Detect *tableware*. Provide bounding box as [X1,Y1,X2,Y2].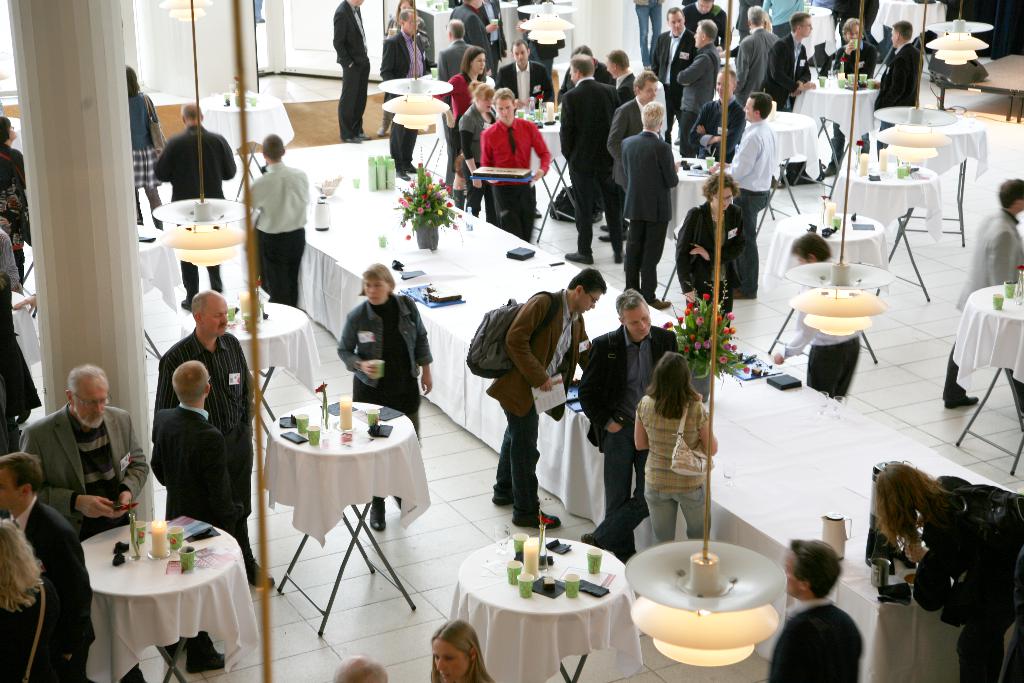
[989,292,1006,311].
